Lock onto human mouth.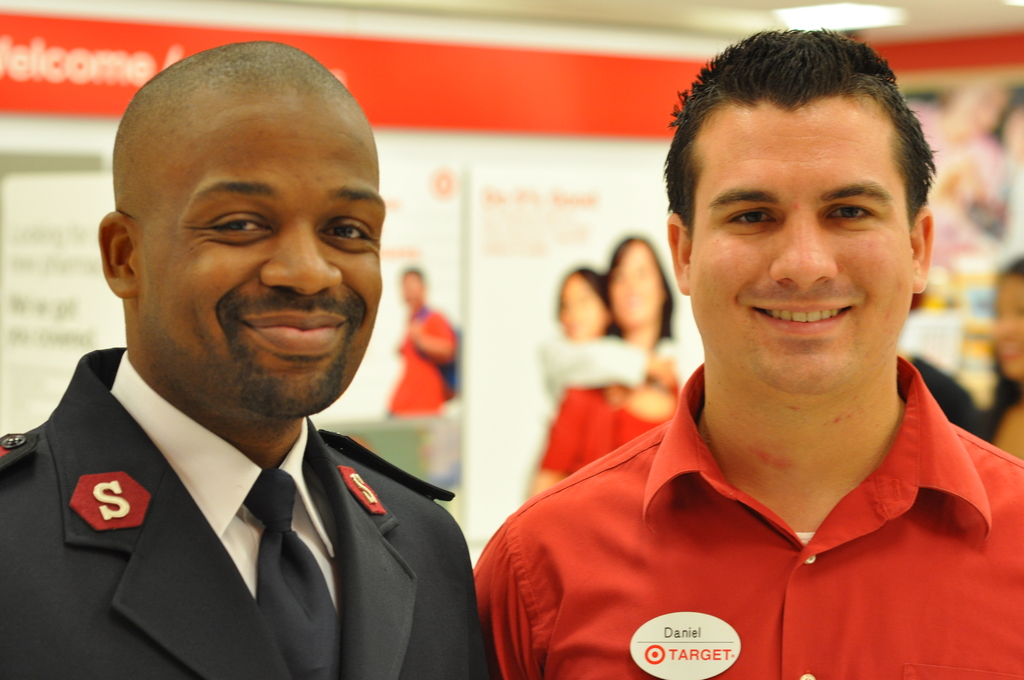
Locked: left=231, top=298, right=356, bottom=364.
